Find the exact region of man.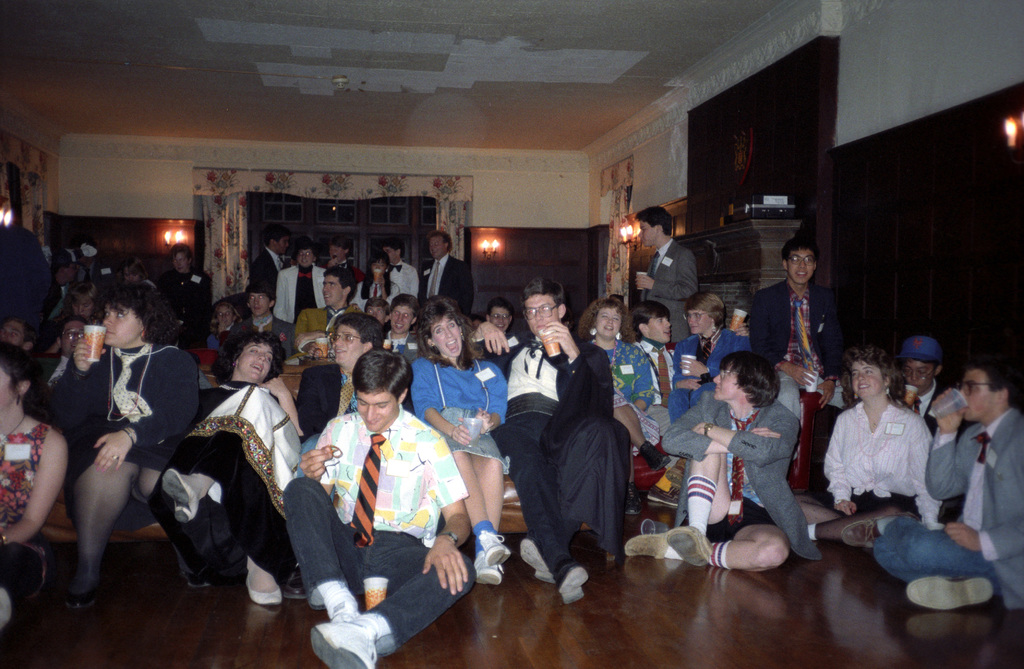
Exact region: box(0, 316, 34, 351).
